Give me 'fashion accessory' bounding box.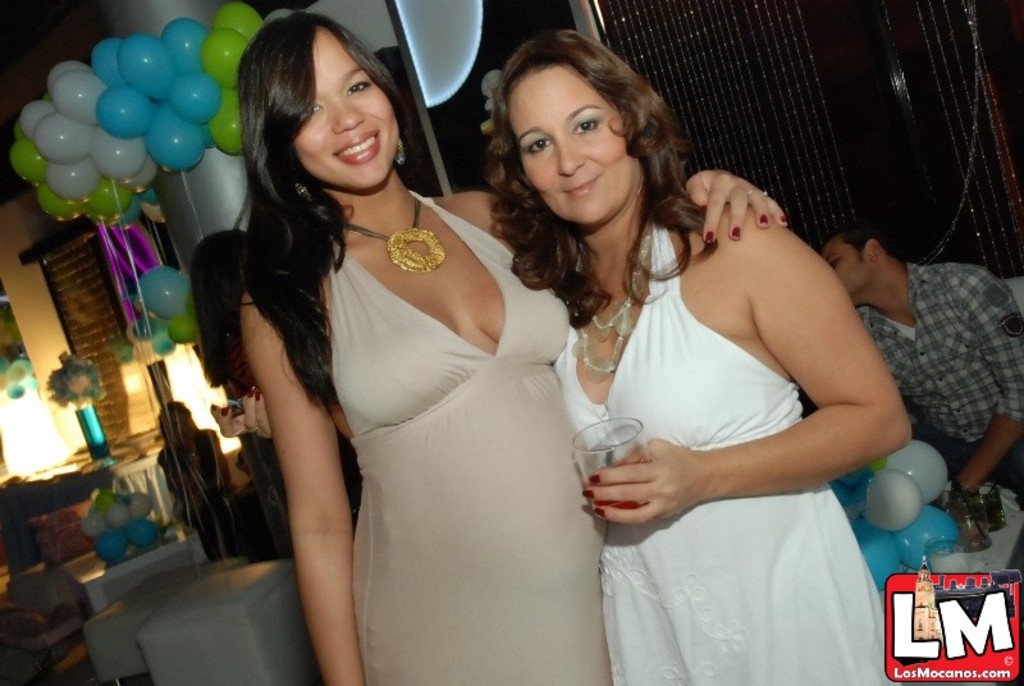
<bbox>219, 407, 229, 419</bbox>.
